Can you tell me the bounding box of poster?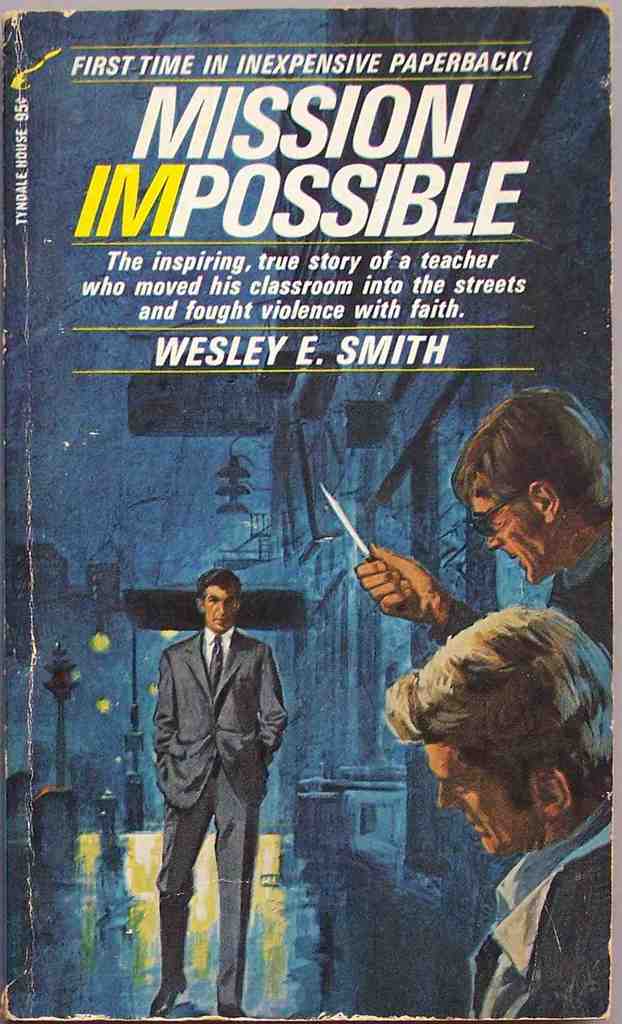
[0,0,621,1021].
